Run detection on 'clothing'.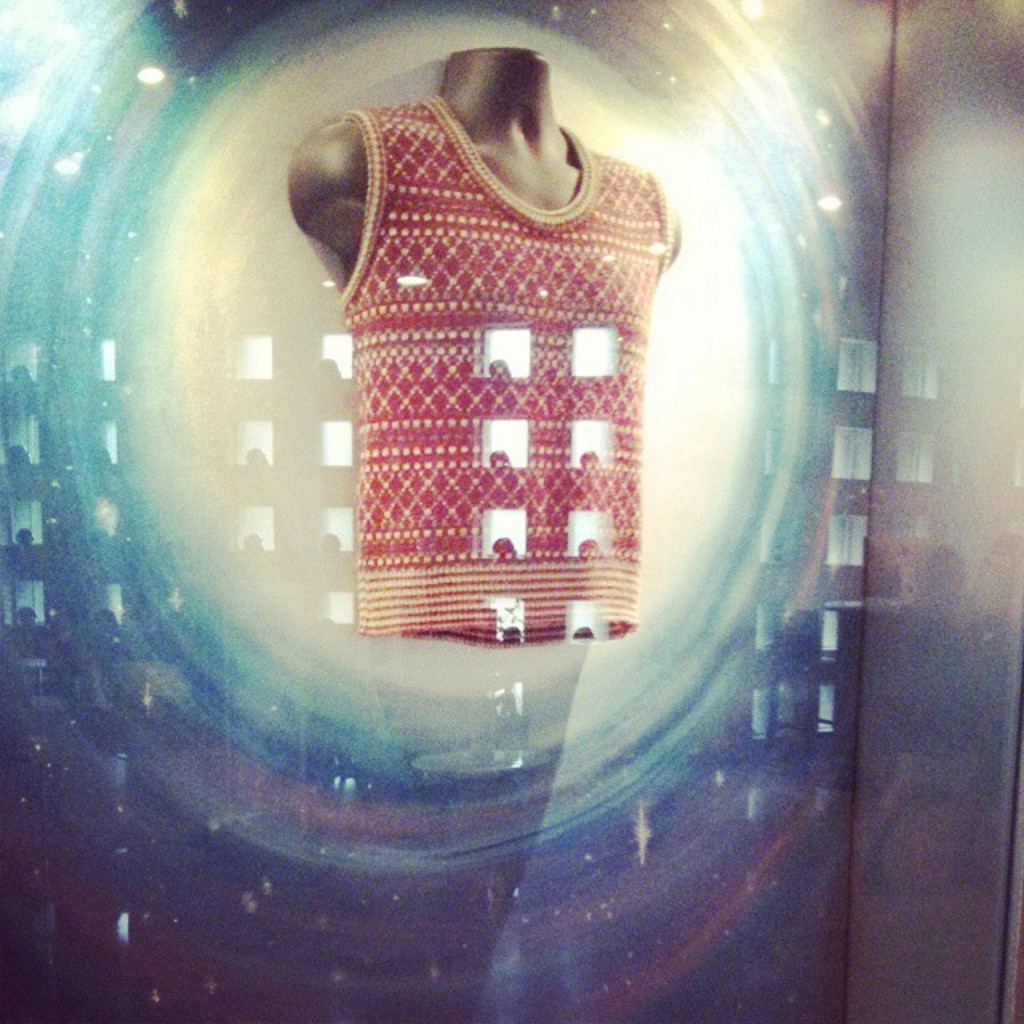
Result: pyautogui.locateOnScreen(278, 66, 707, 690).
